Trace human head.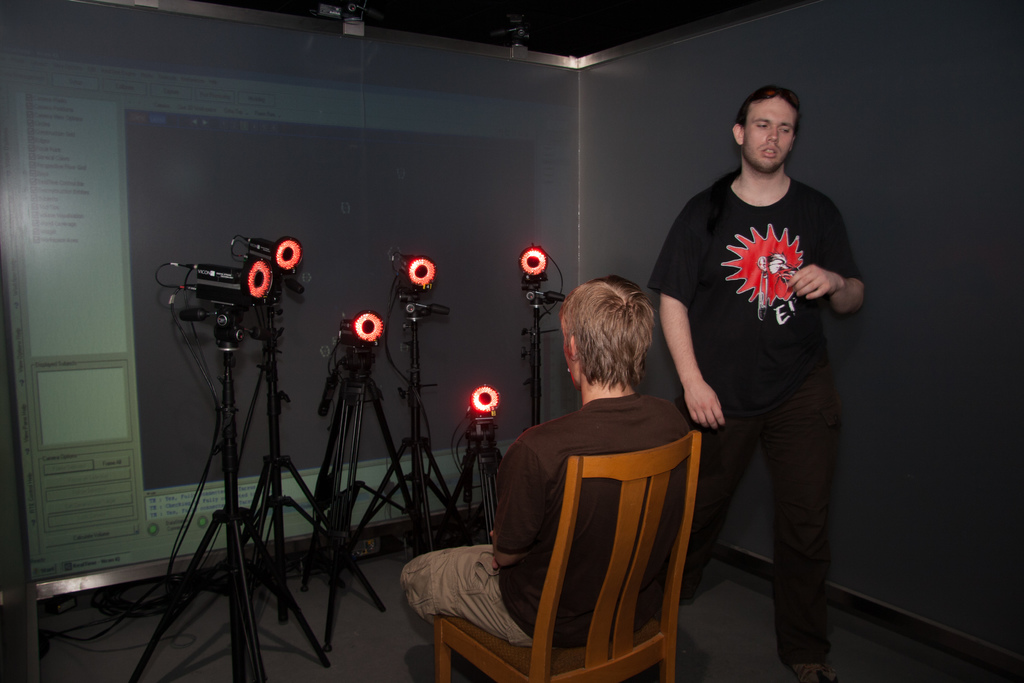
Traced to [left=559, top=278, right=655, bottom=390].
